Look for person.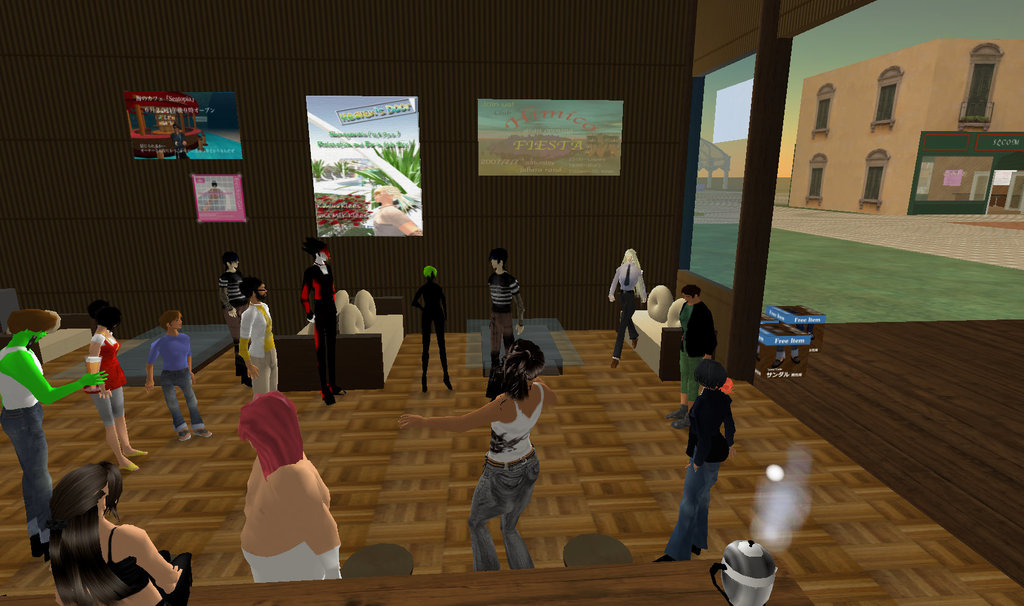
Found: 606 244 648 372.
